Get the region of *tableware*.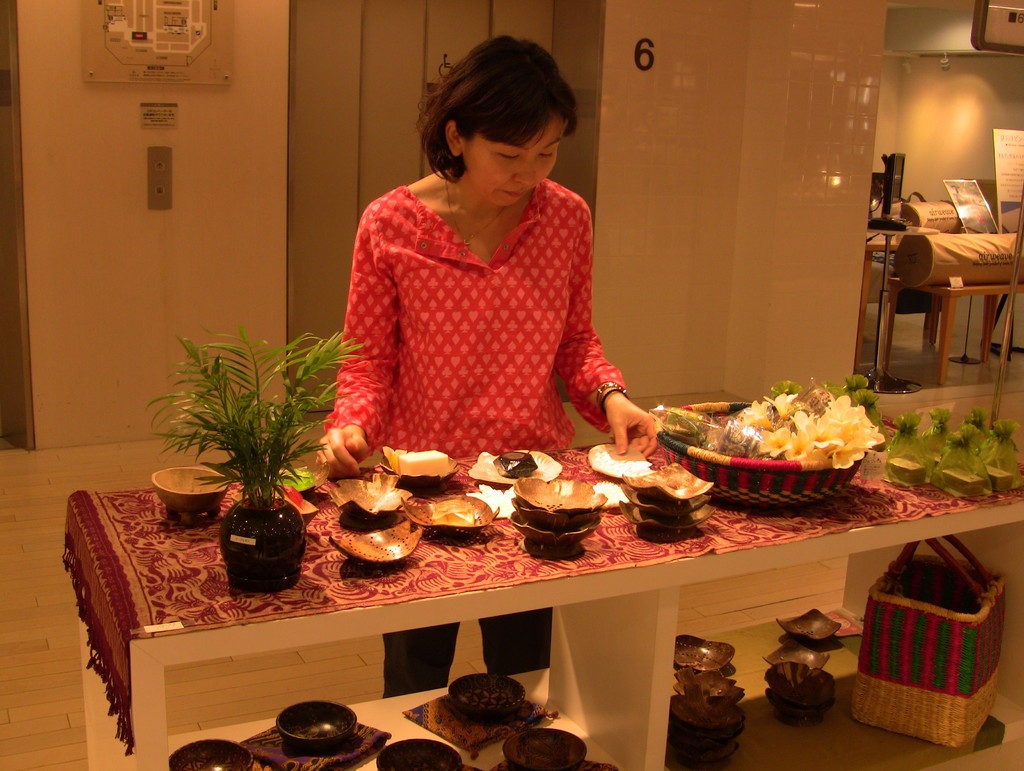
box=[515, 481, 601, 544].
